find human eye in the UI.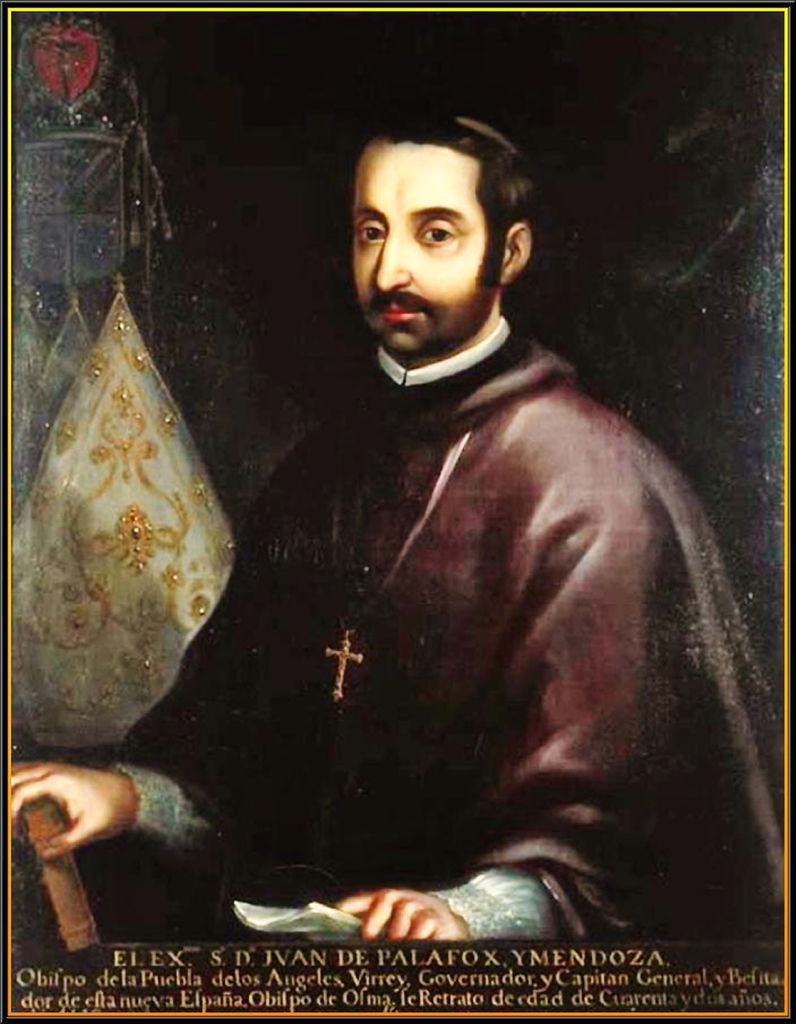
UI element at (419, 220, 458, 238).
